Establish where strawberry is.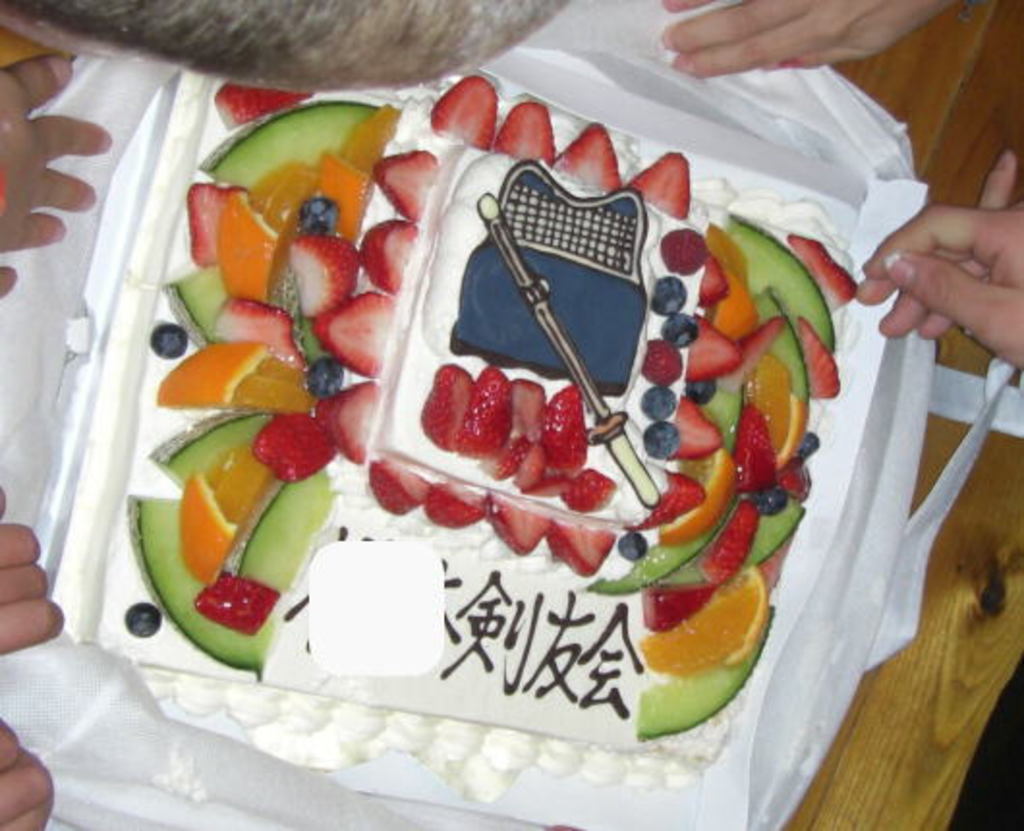
Established at locate(500, 431, 539, 479).
